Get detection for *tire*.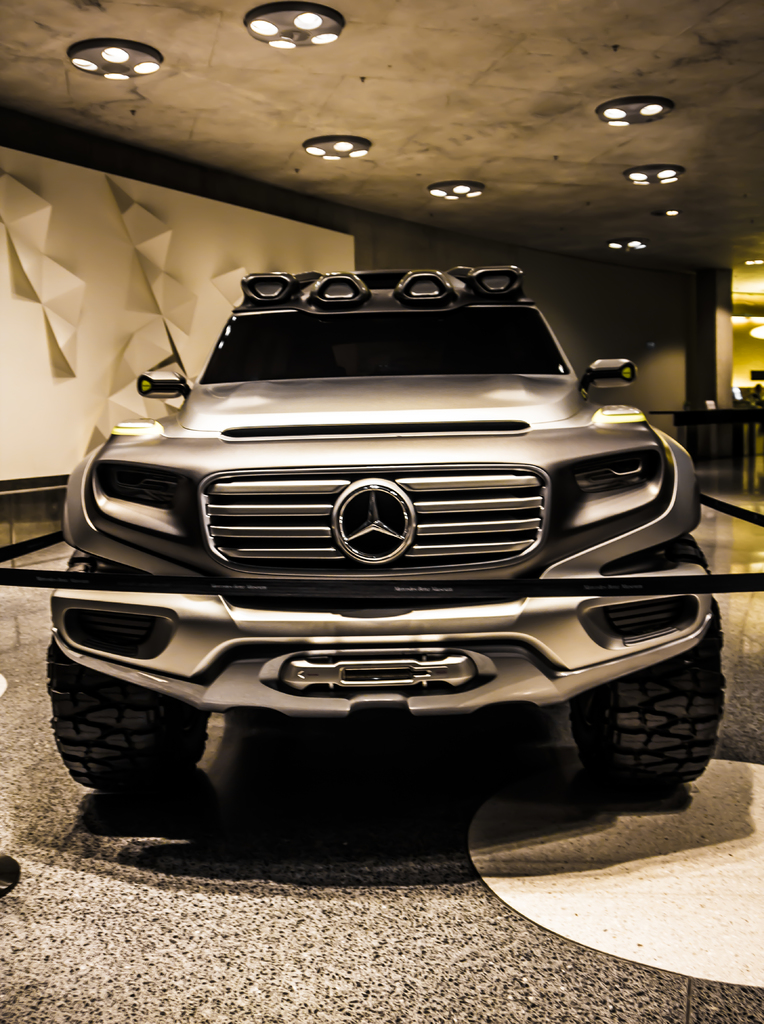
Detection: BBox(583, 538, 720, 781).
